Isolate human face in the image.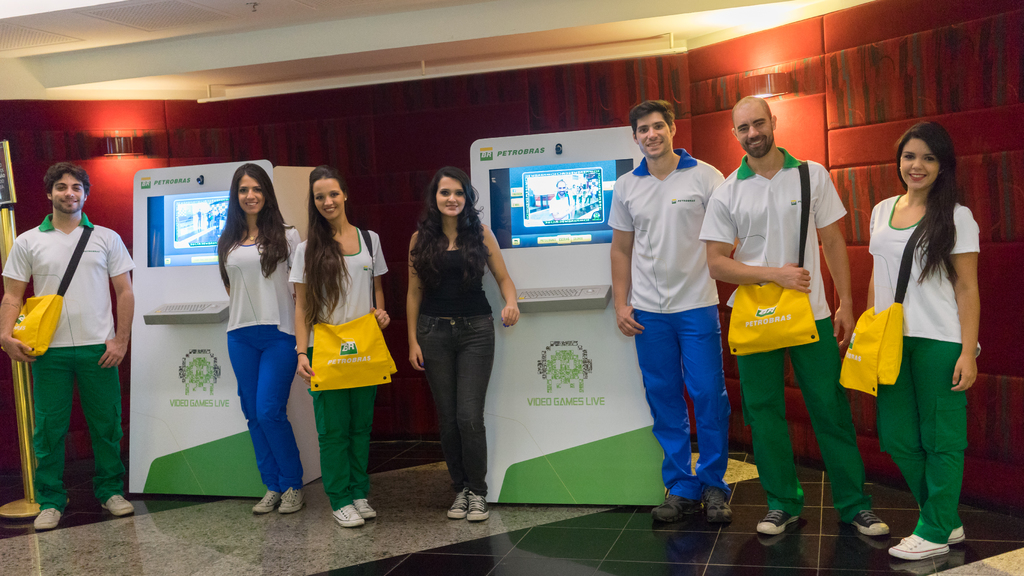
Isolated region: (316,174,344,225).
